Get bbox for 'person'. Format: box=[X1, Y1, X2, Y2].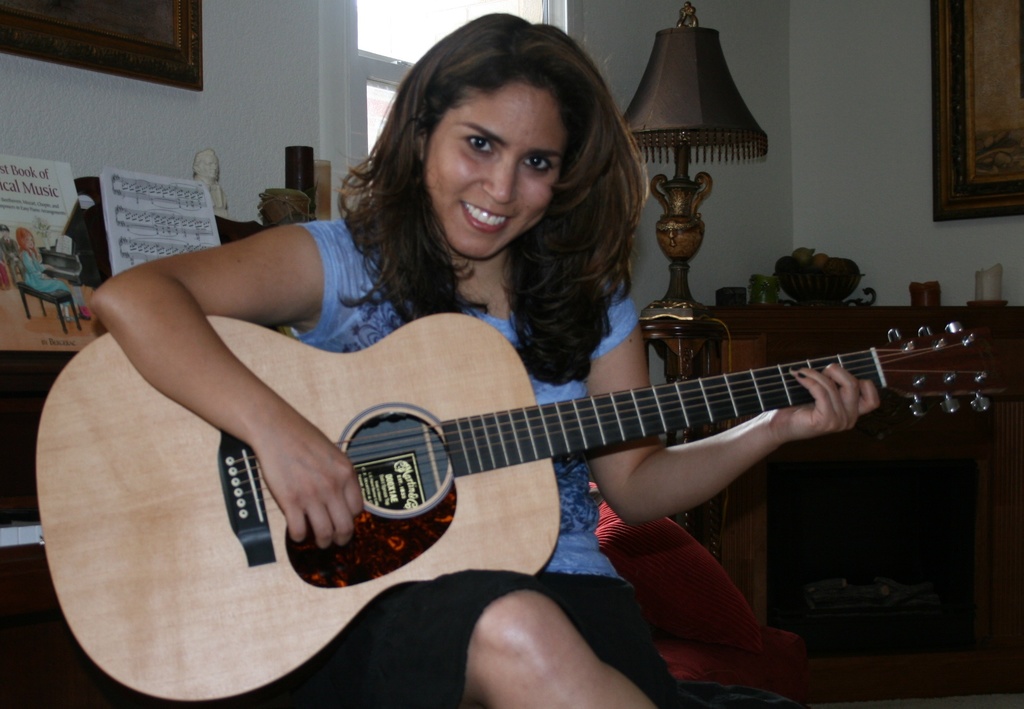
box=[86, 8, 883, 708].
